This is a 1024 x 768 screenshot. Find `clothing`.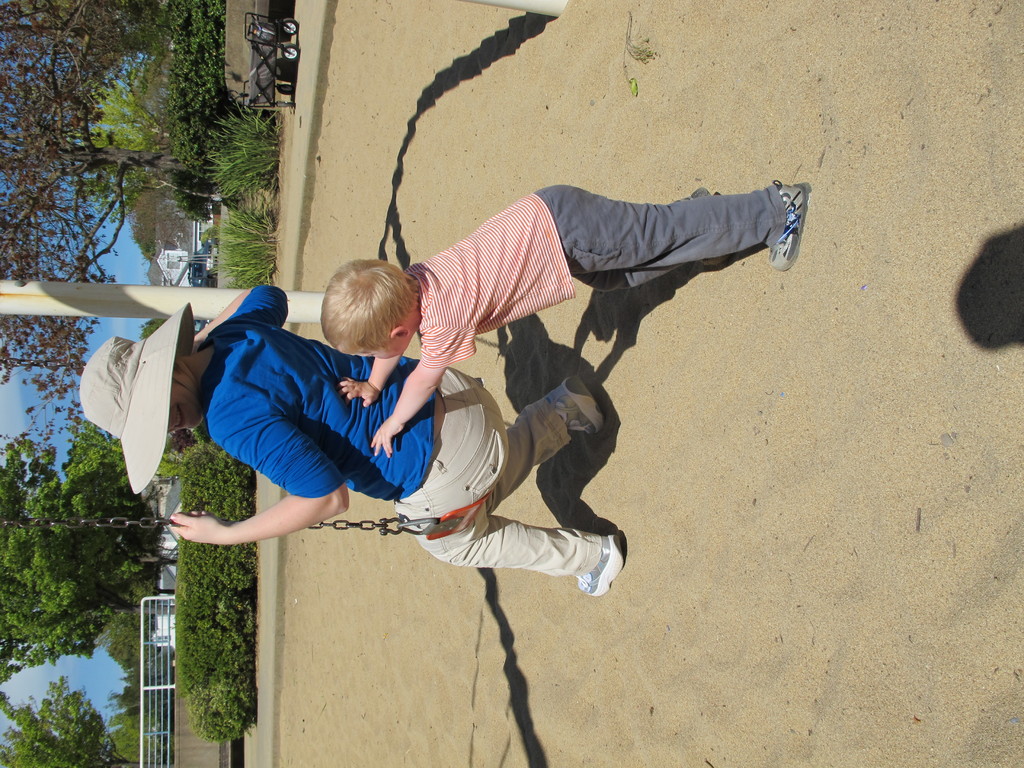
Bounding box: 196 284 598 580.
